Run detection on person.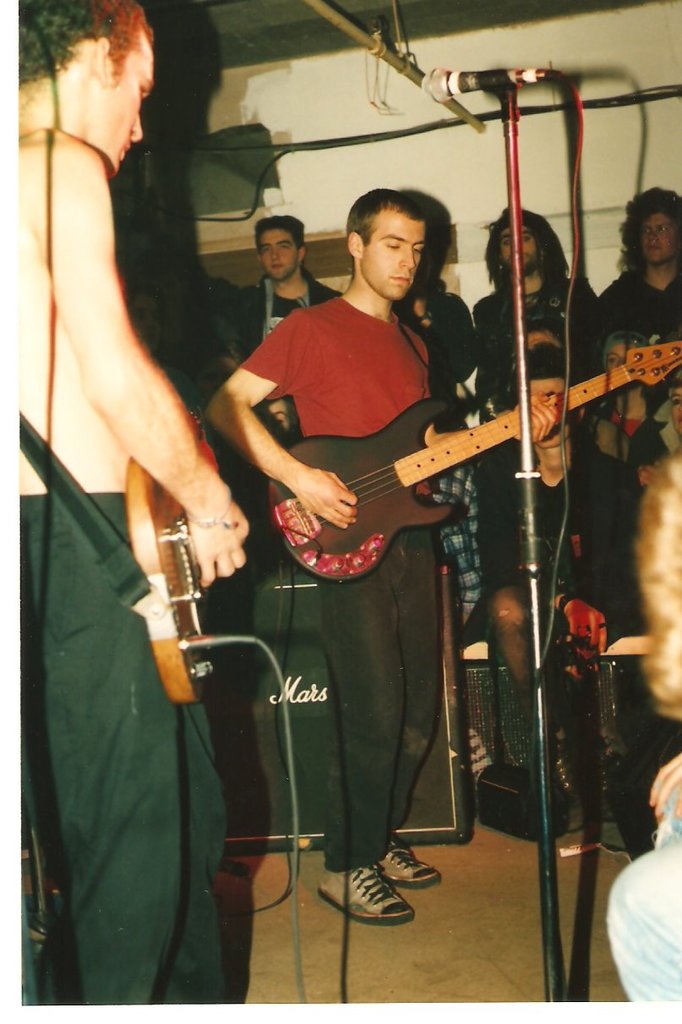
Result: select_region(0, 3, 254, 1023).
